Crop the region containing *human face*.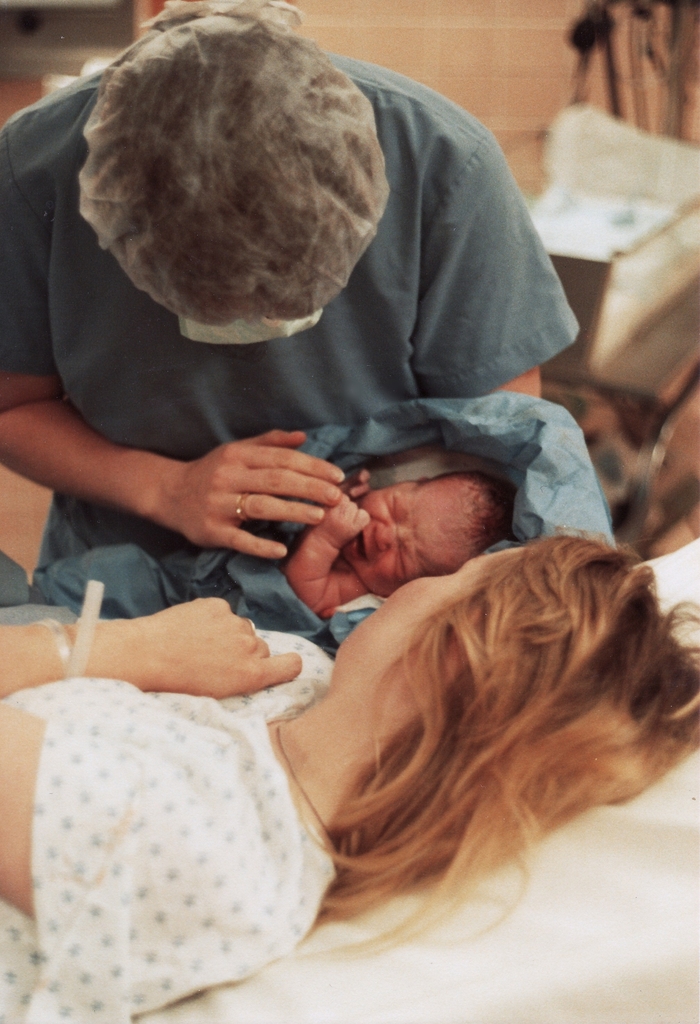
Crop region: BBox(323, 549, 521, 660).
